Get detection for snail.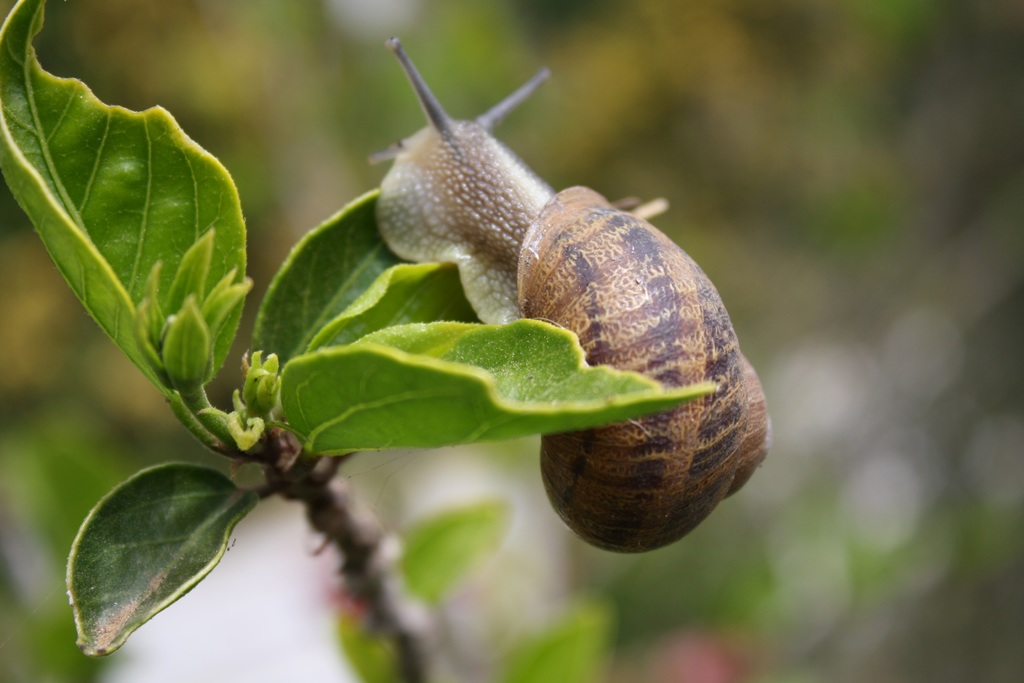
Detection: select_region(365, 37, 771, 554).
